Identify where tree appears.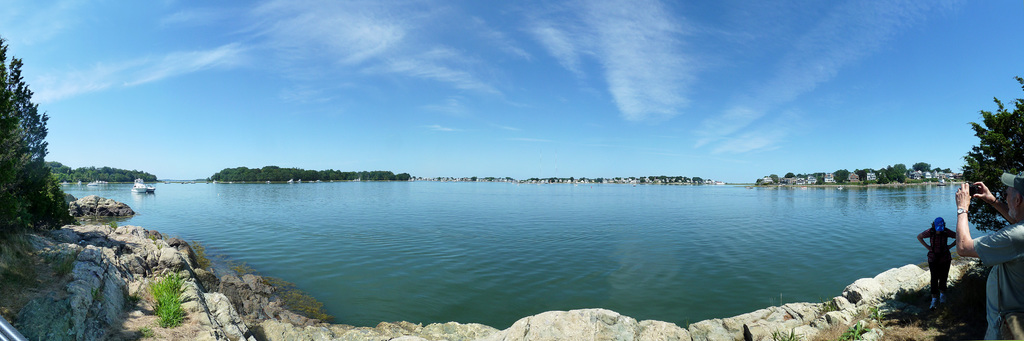
Appears at x1=0, y1=39, x2=47, y2=222.
